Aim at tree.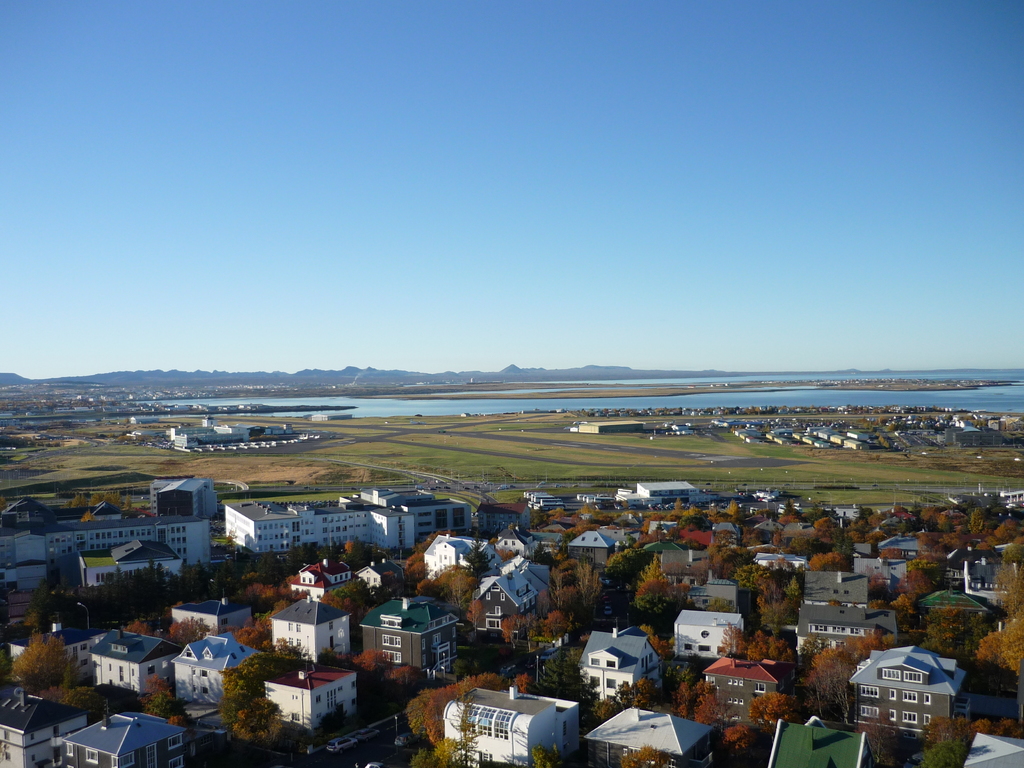
Aimed at 670, 676, 694, 719.
